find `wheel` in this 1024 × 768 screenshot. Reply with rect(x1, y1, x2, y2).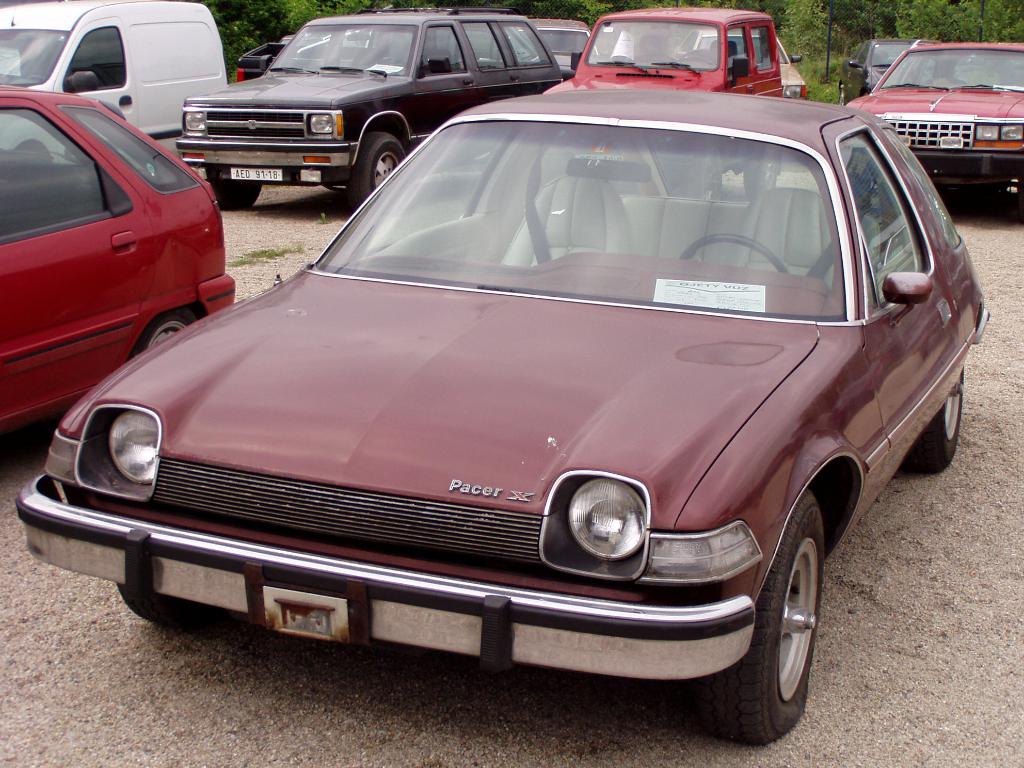
rect(908, 360, 968, 471).
